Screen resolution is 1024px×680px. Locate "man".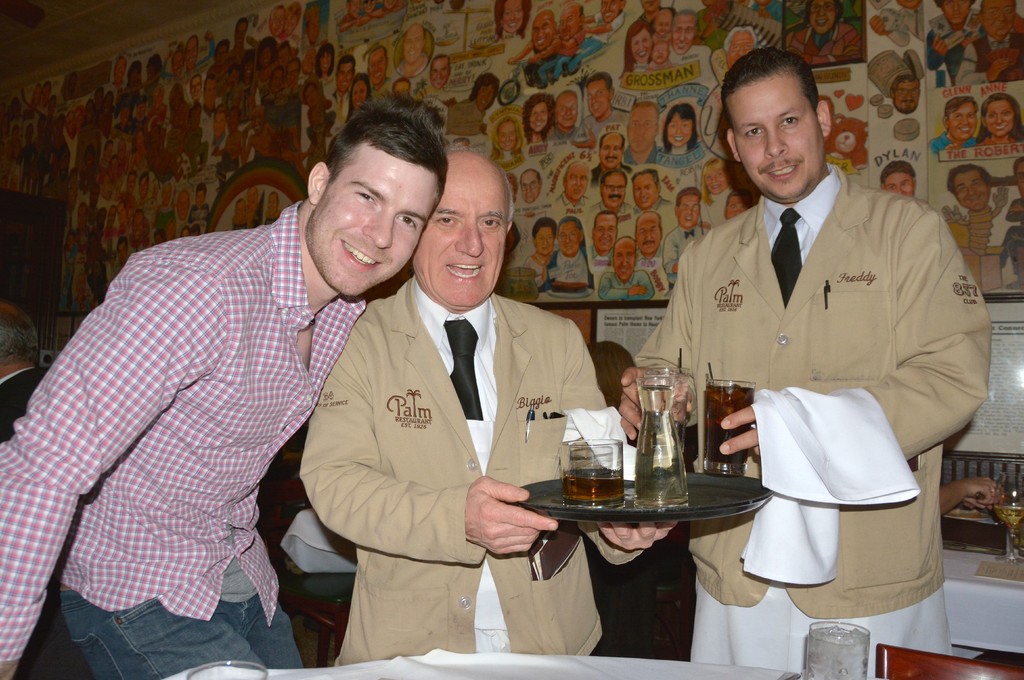
select_region(332, 56, 355, 103).
